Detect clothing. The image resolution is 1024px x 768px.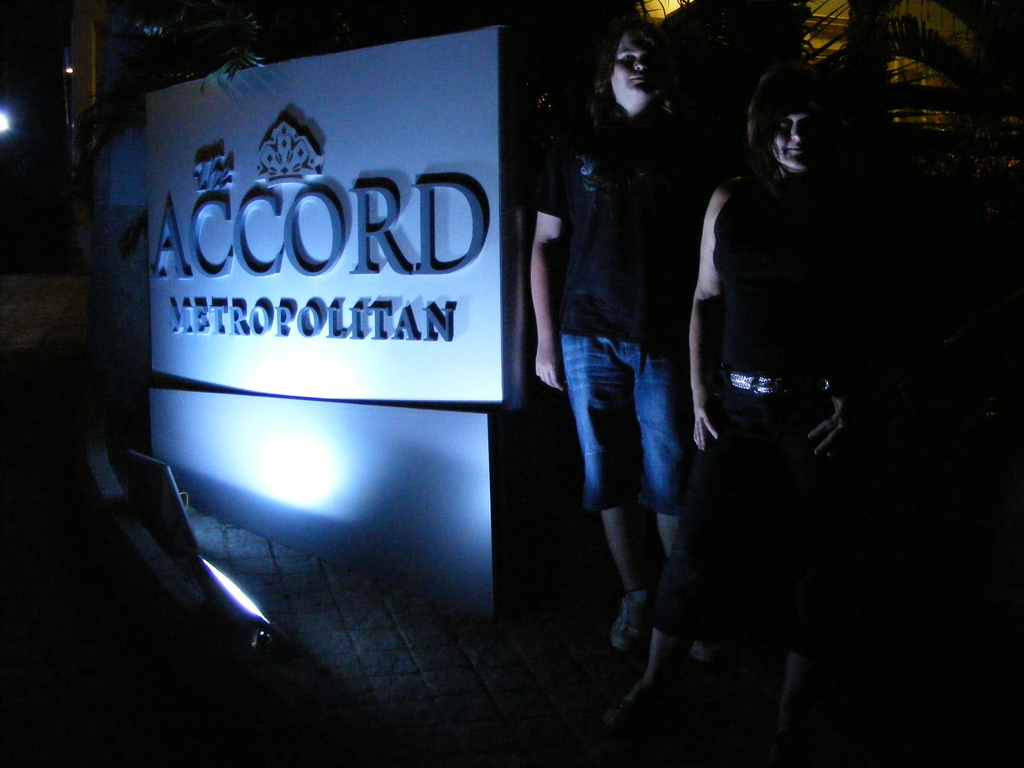
[532,98,720,515].
